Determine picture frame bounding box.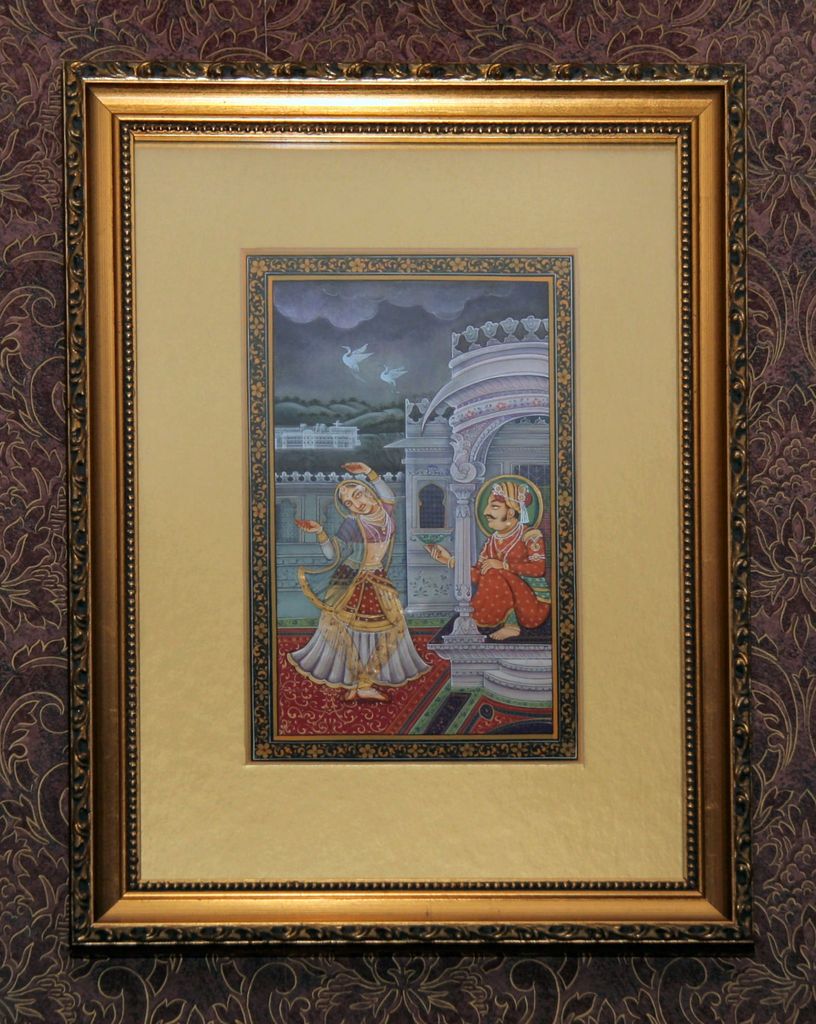
Determined: 63, 62, 753, 954.
